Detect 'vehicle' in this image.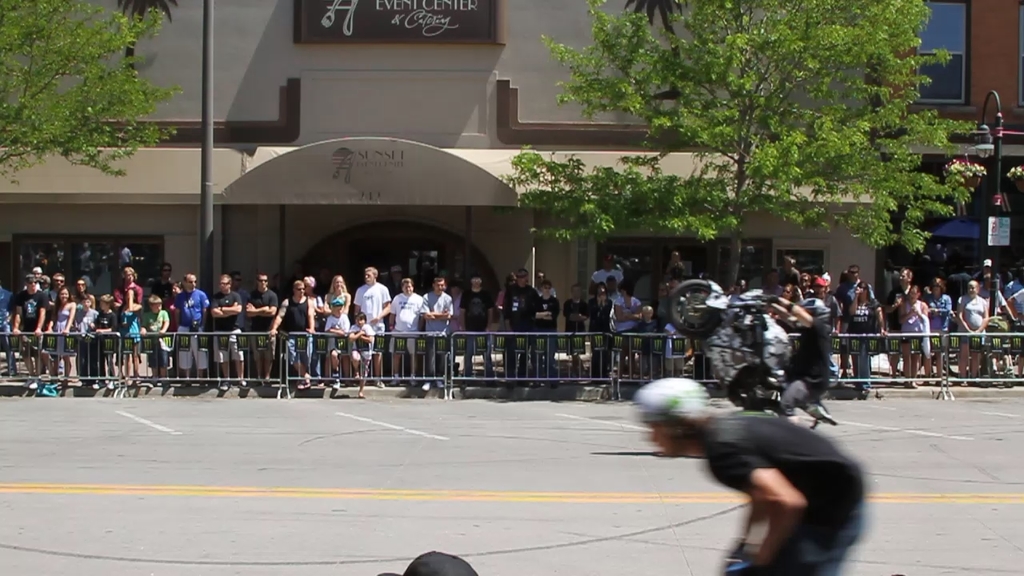
Detection: 669,274,840,427.
